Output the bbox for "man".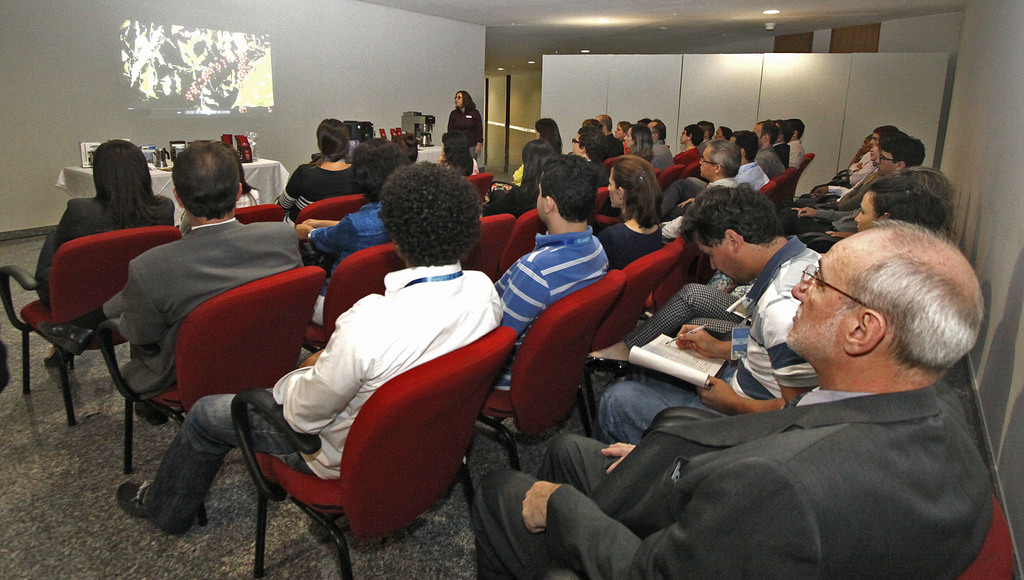
116, 160, 505, 533.
